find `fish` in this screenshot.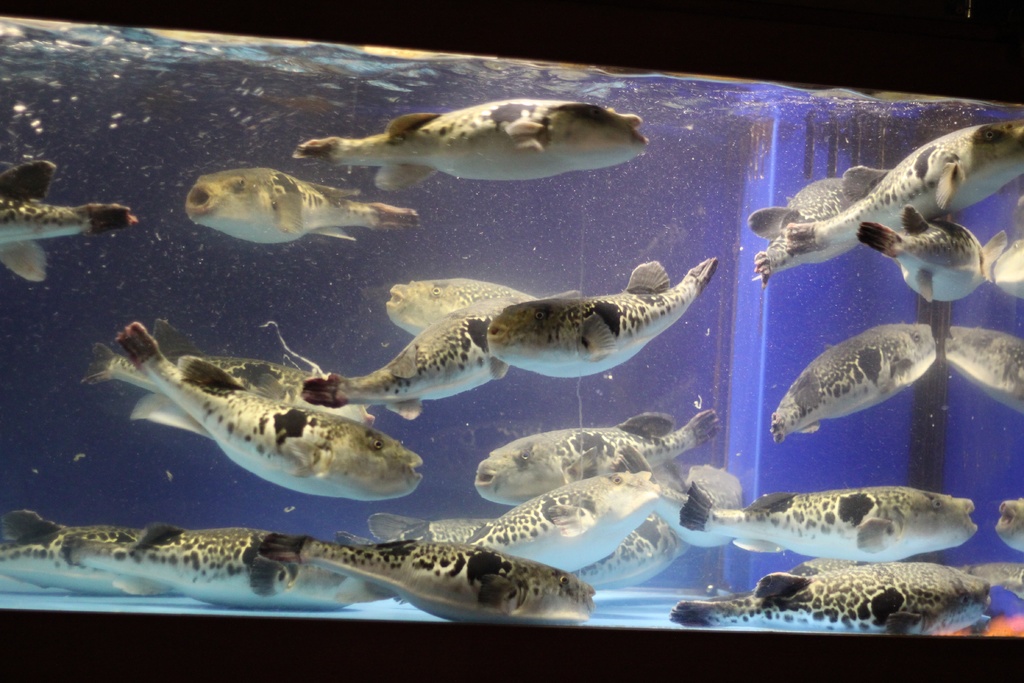
The bounding box for `fish` is 294/300/519/417.
